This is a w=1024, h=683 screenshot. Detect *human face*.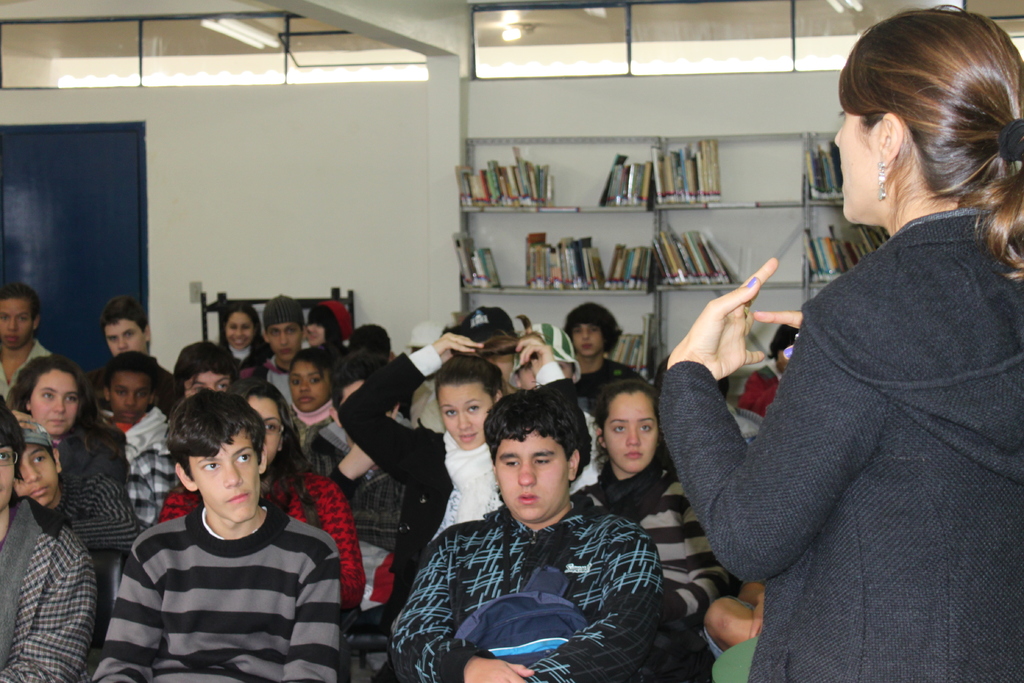
<region>106, 315, 145, 355</region>.
